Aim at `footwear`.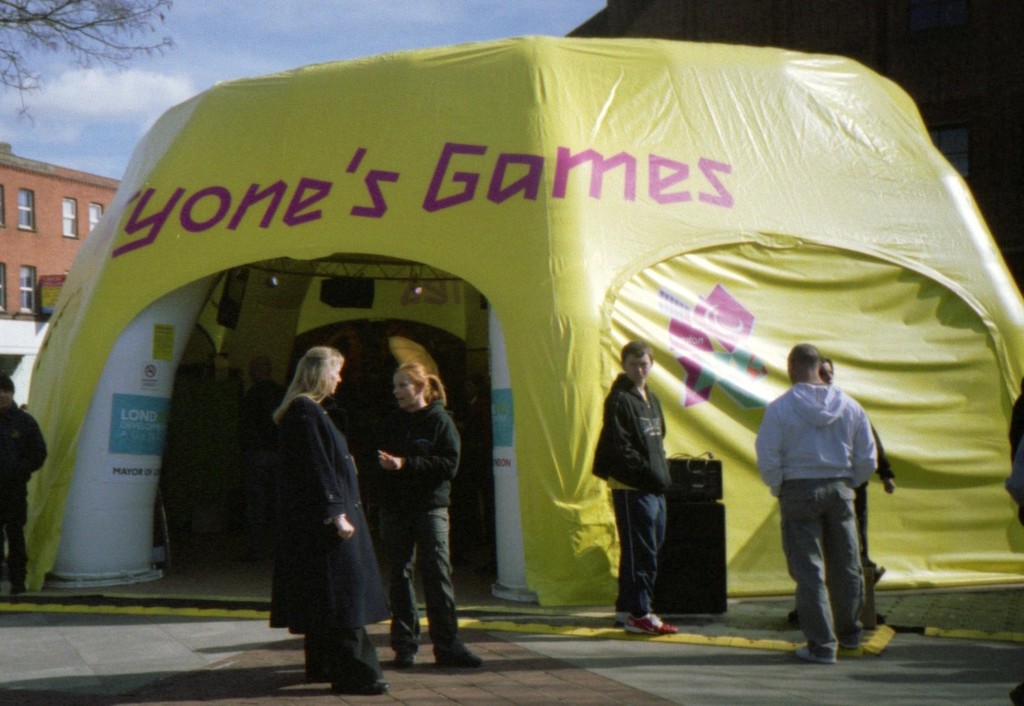
Aimed at locate(632, 613, 679, 638).
